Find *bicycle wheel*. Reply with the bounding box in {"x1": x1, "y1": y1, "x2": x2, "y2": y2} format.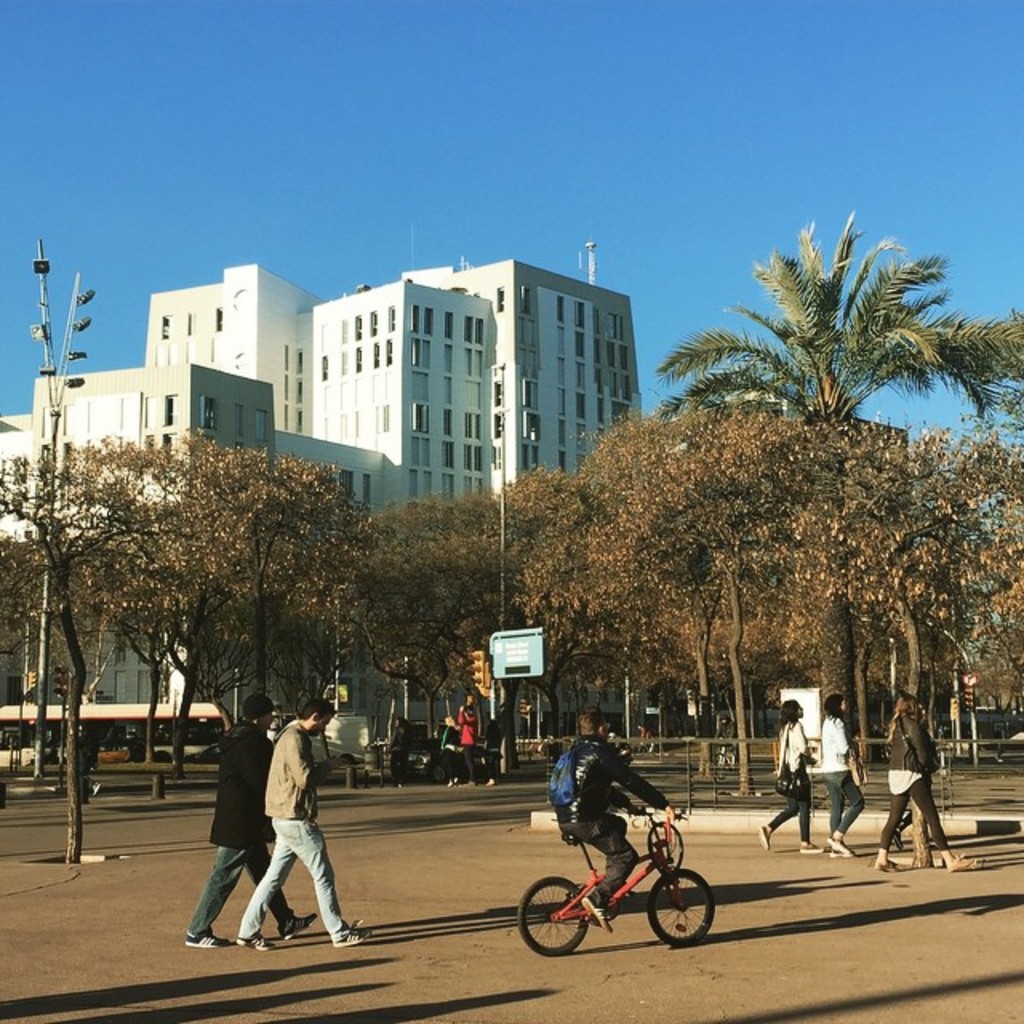
{"x1": 642, "y1": 861, "x2": 722, "y2": 973}.
